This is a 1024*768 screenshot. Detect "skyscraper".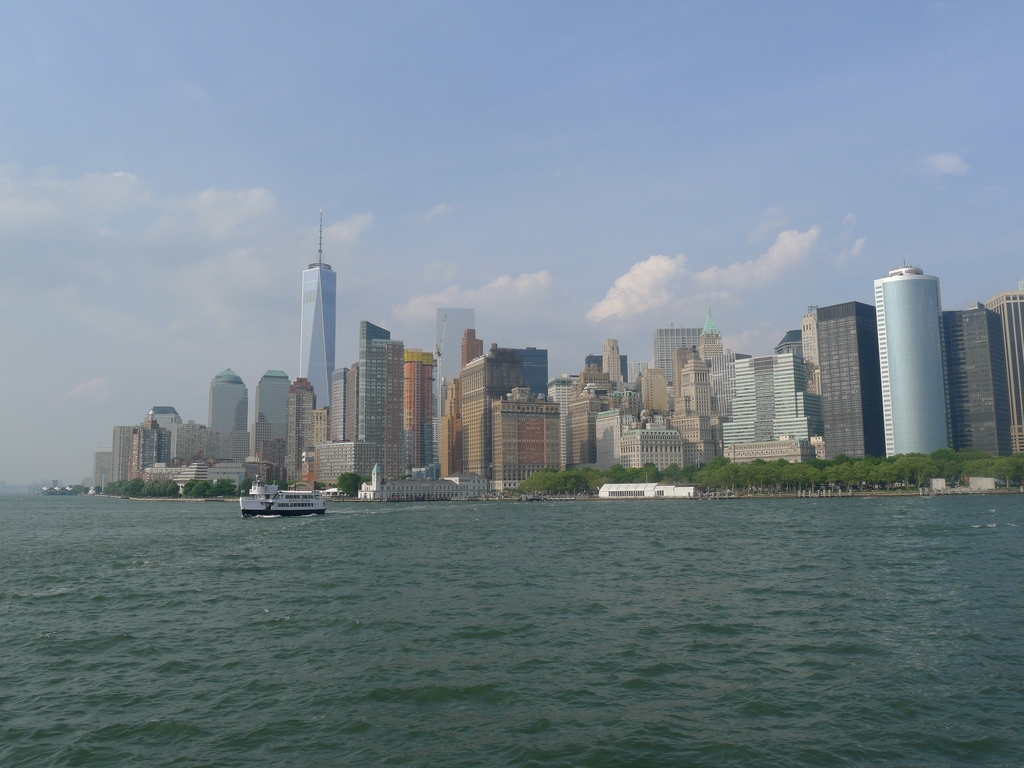
[left=85, top=404, right=257, bottom=497].
